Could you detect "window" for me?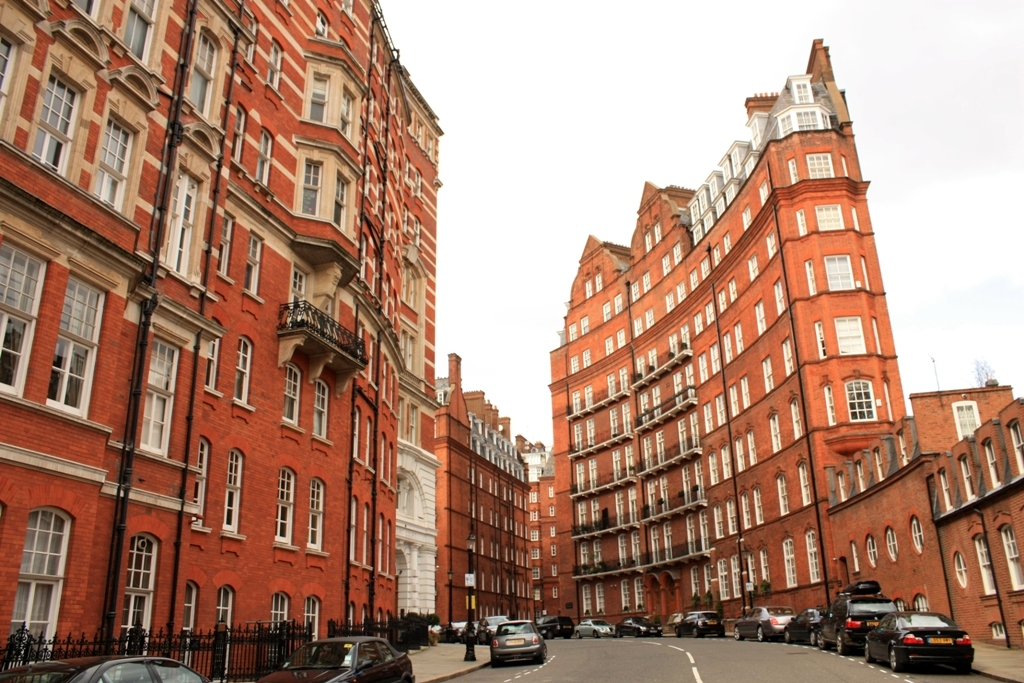
Detection result: bbox=[214, 213, 233, 273].
